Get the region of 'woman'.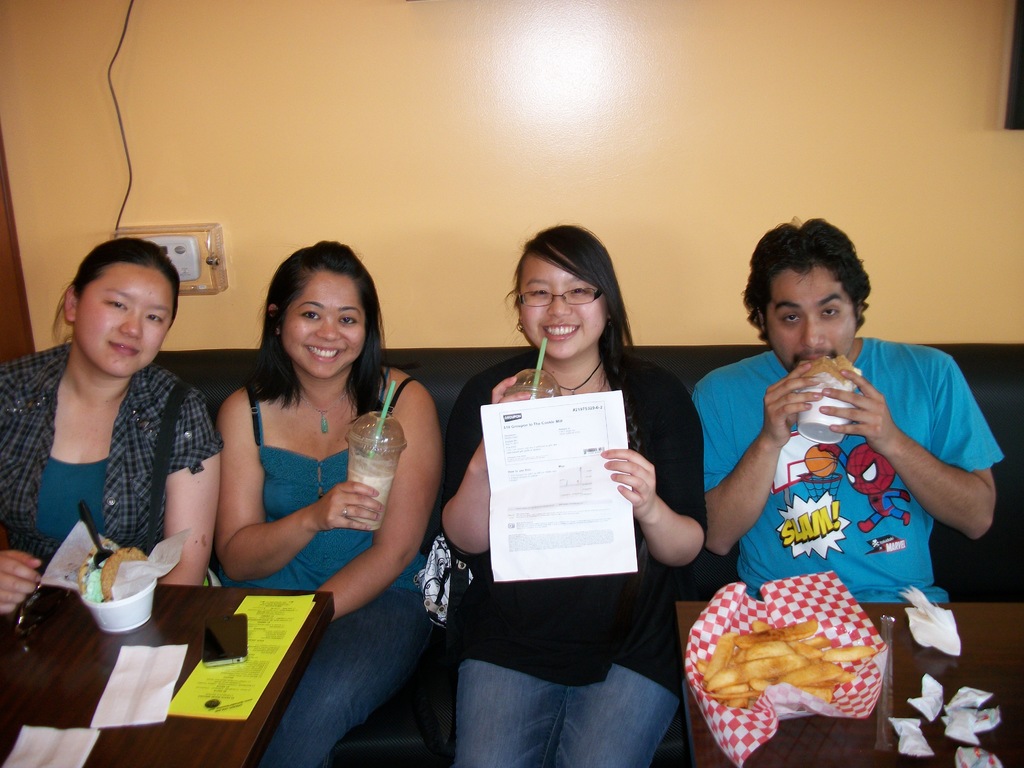
detection(207, 237, 440, 767).
